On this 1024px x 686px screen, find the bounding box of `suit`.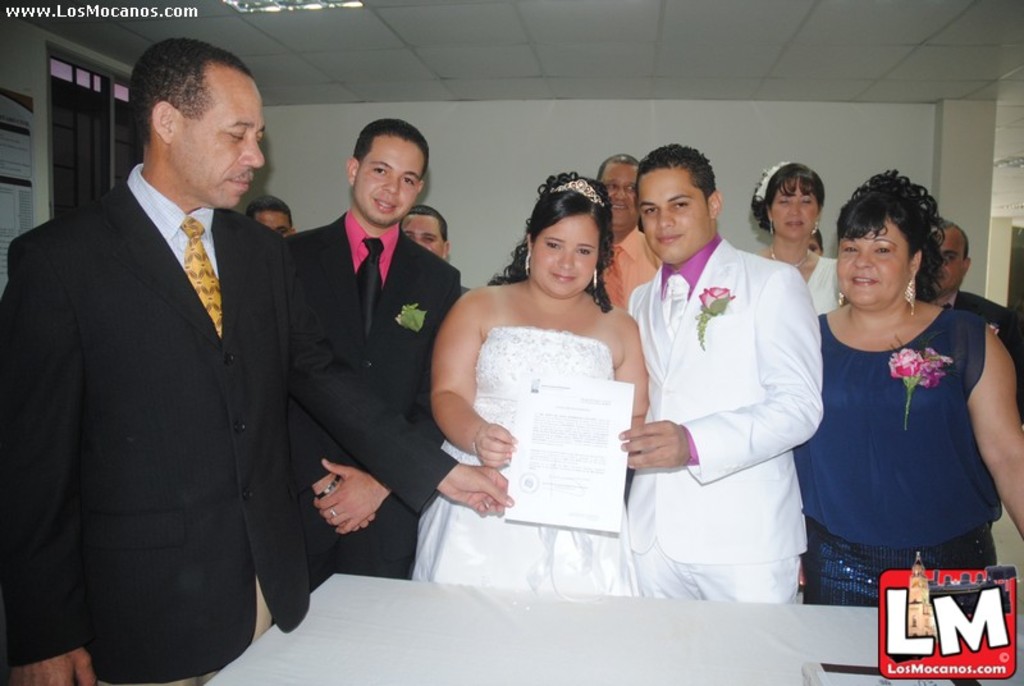
Bounding box: x1=947, y1=292, x2=1023, y2=408.
